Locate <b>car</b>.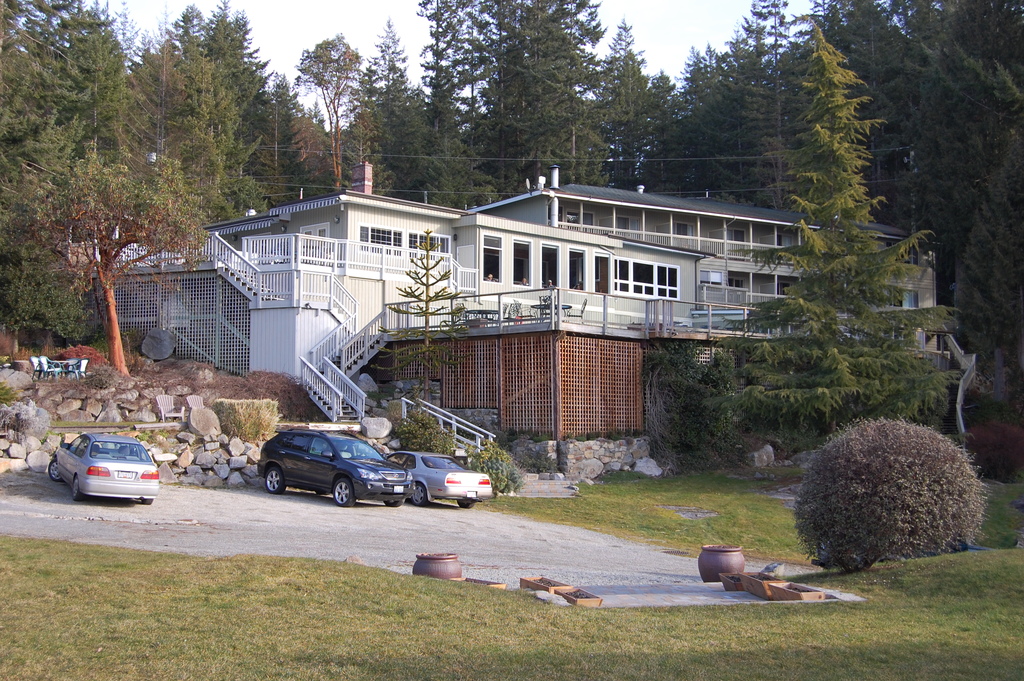
Bounding box: 390:451:497:513.
